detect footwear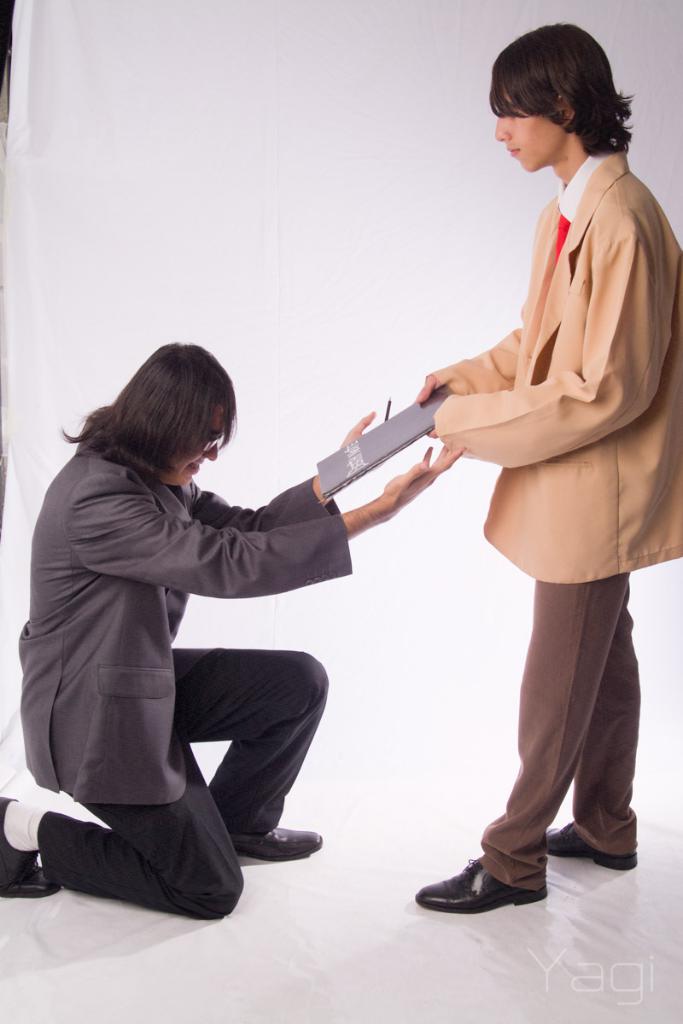
2, 794, 69, 898
